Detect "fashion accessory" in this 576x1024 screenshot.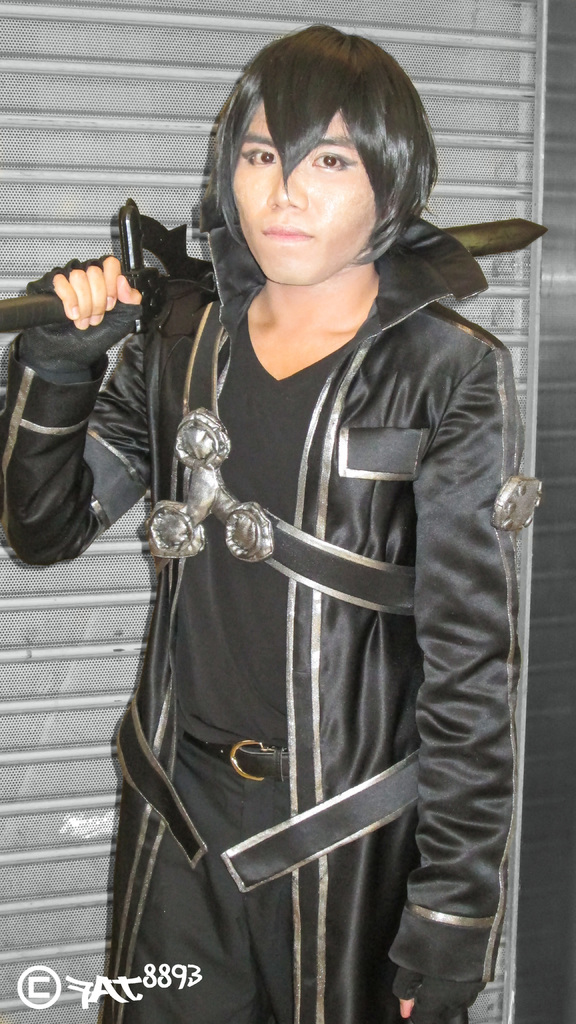
Detection: box(163, 705, 292, 783).
